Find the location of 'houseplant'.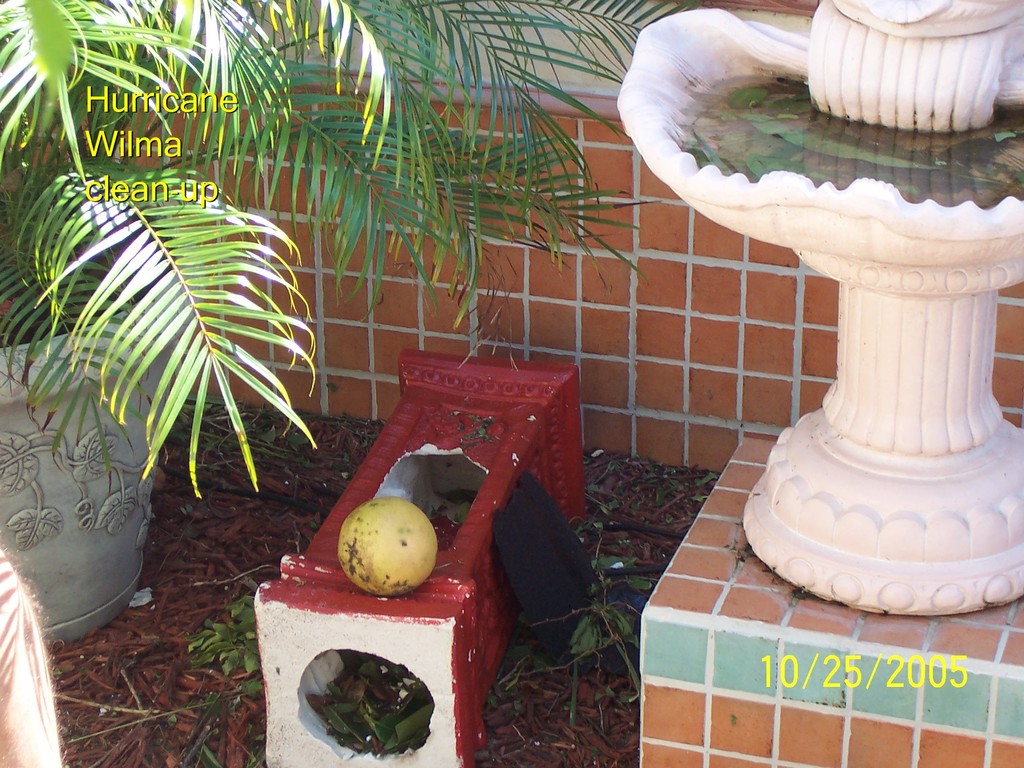
Location: x1=0, y1=0, x2=714, y2=648.
